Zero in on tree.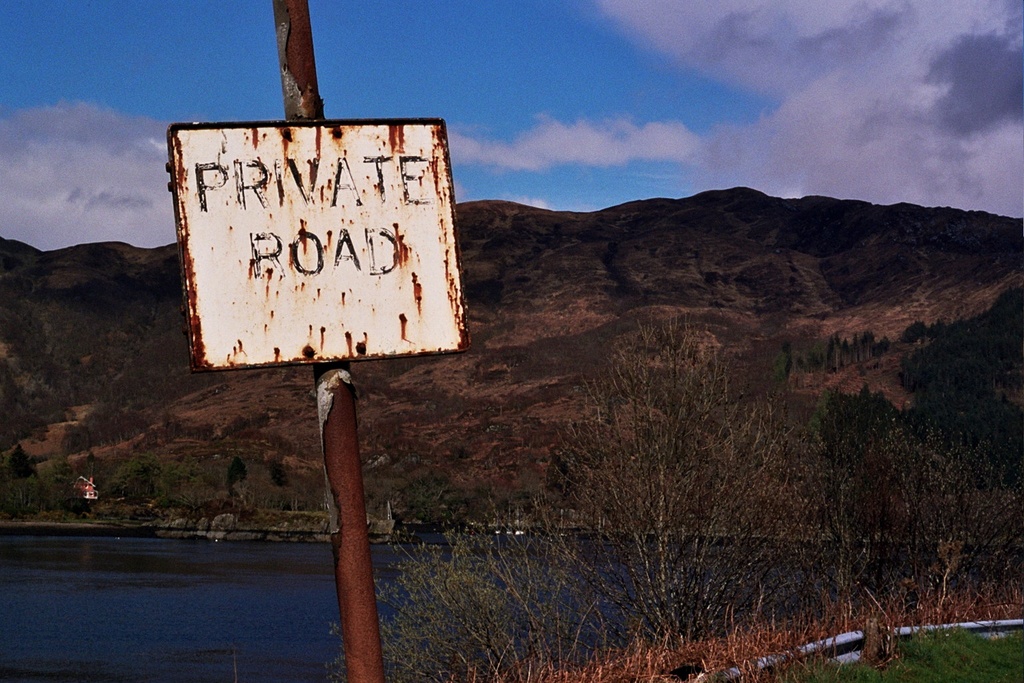
Zeroed in: {"x1": 0, "y1": 478, "x2": 45, "y2": 515}.
